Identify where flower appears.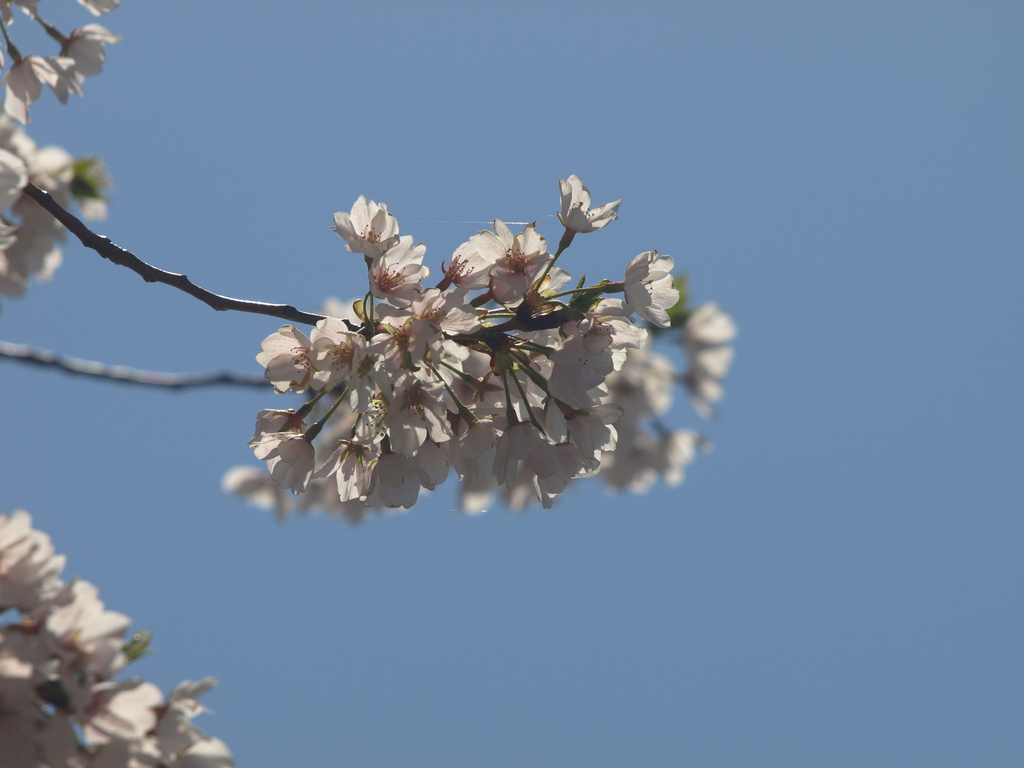
Appears at <box>617,229,682,331</box>.
